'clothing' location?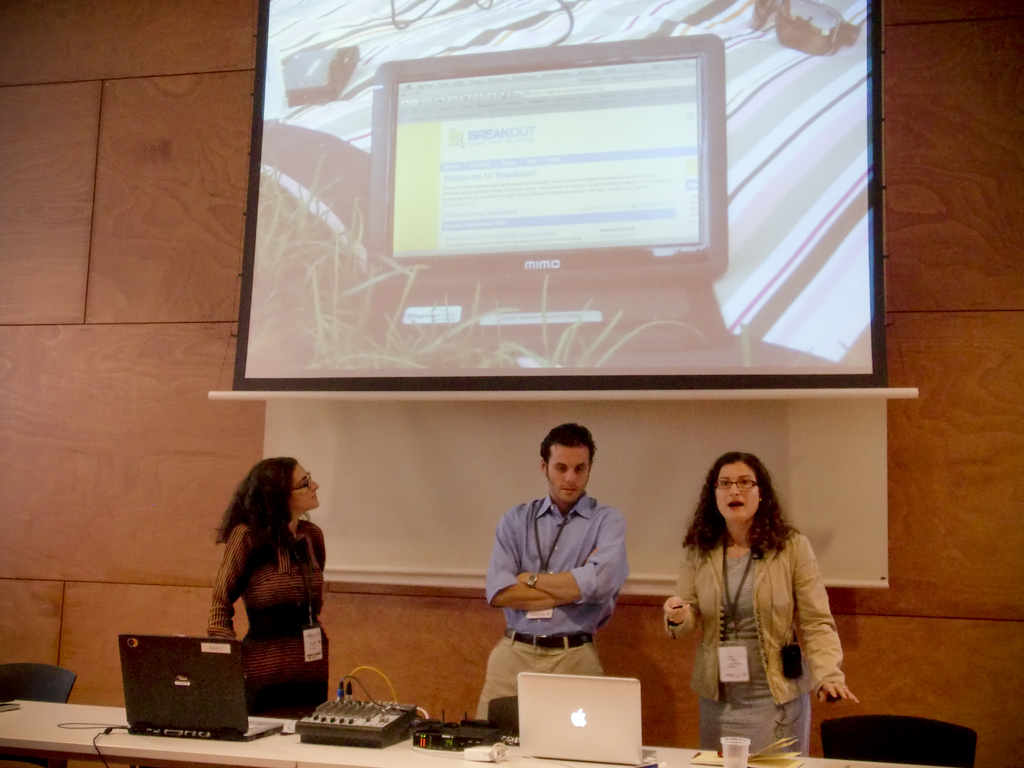
bbox=[490, 490, 627, 735]
